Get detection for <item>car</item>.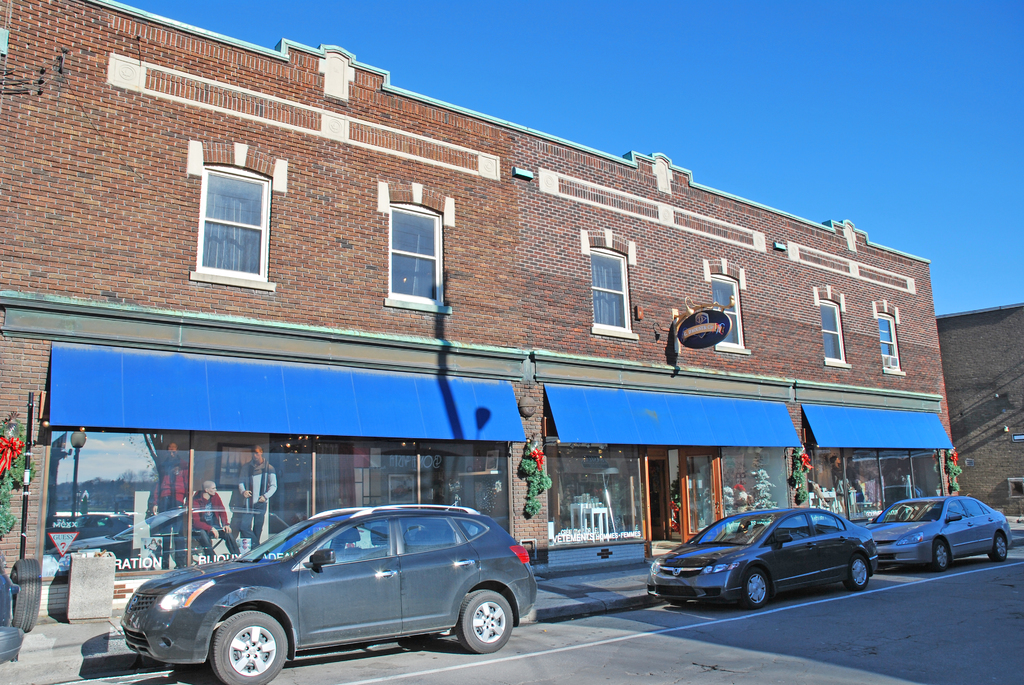
Detection: BBox(0, 544, 22, 666).
